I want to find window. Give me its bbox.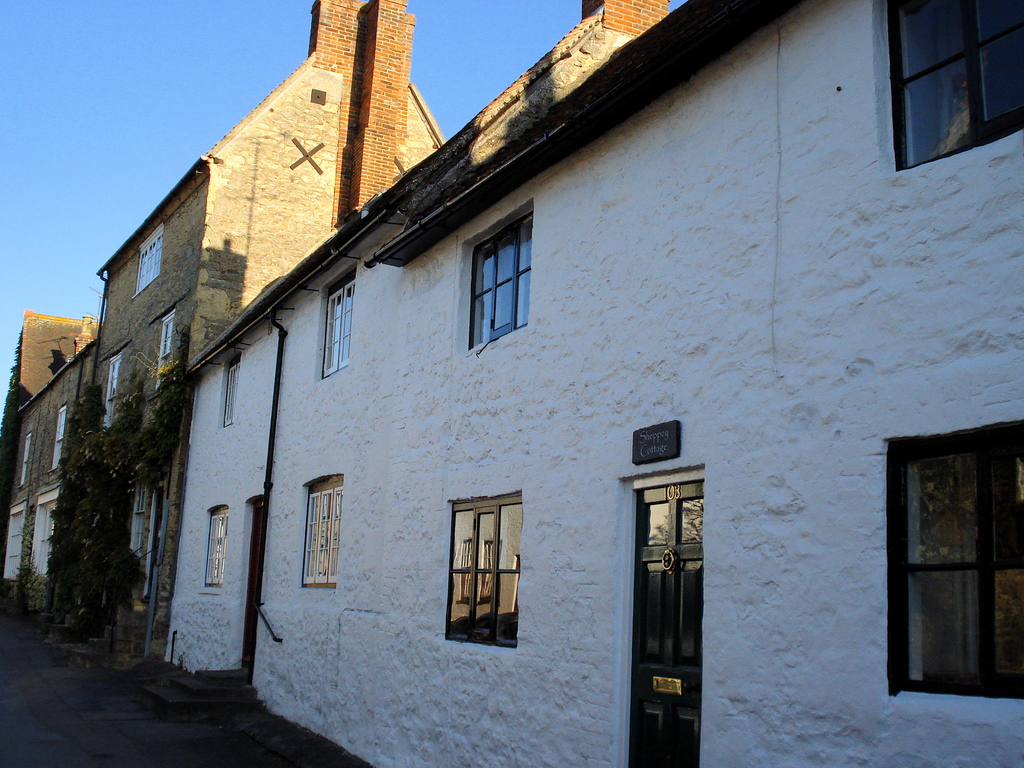
bbox(201, 504, 233, 590).
